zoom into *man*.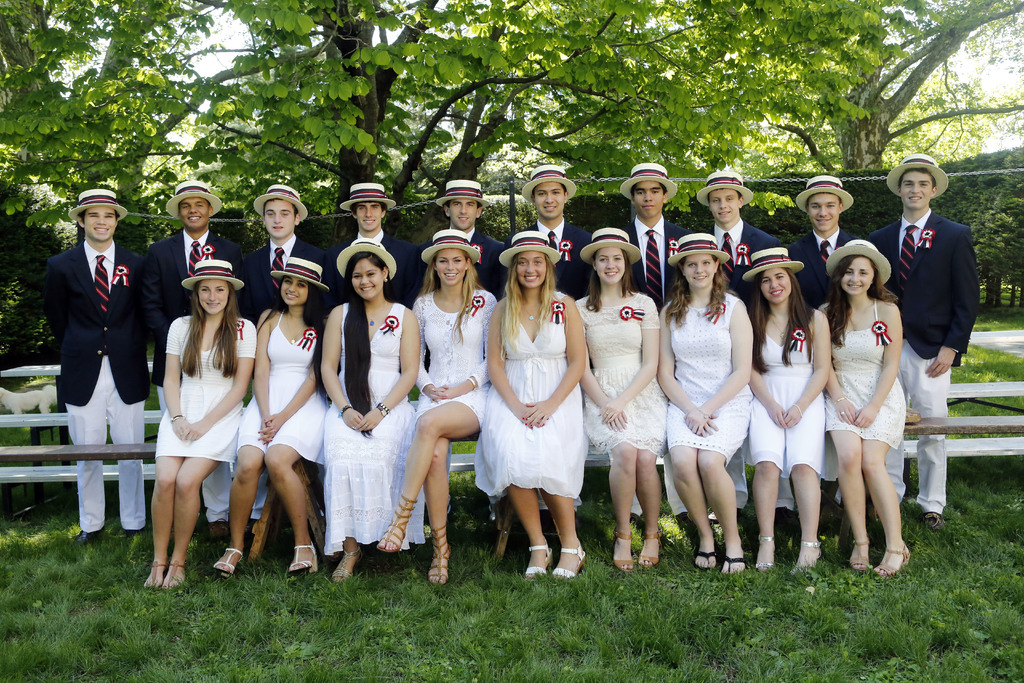
Zoom target: 625:161:695:531.
